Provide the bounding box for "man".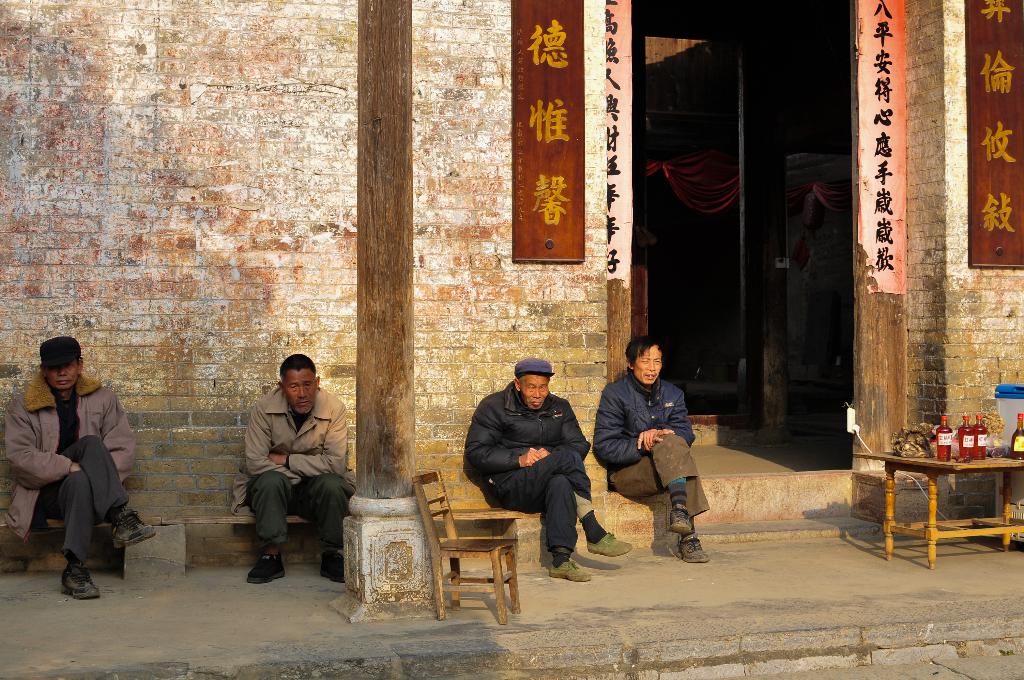
BBox(463, 362, 635, 583).
